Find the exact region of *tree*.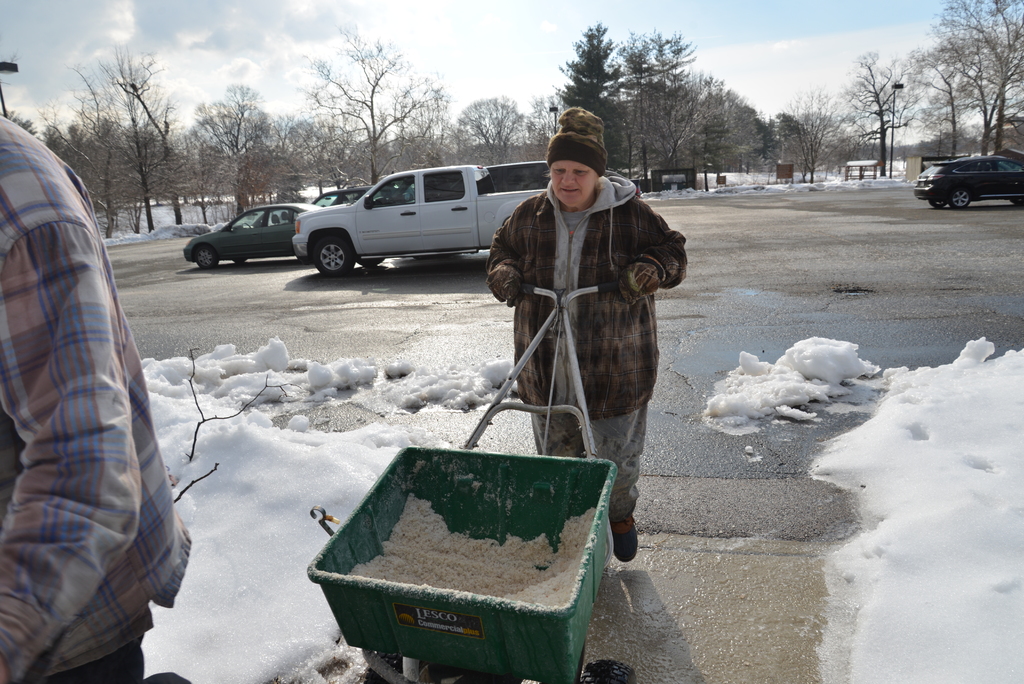
Exact region: region(903, 44, 983, 161).
